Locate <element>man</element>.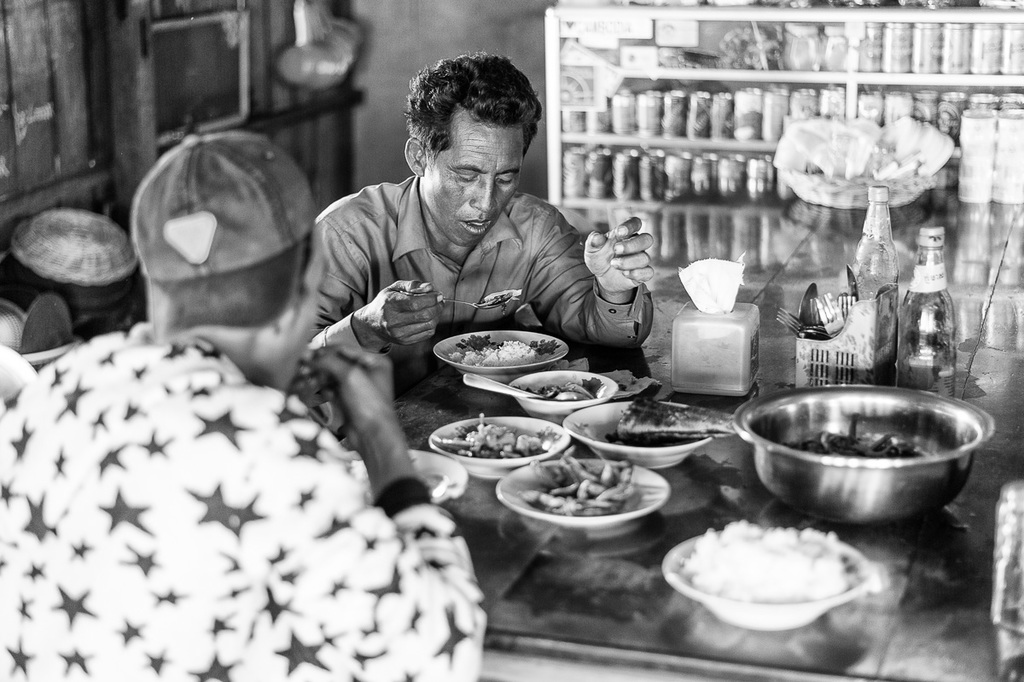
Bounding box: 286,81,673,393.
